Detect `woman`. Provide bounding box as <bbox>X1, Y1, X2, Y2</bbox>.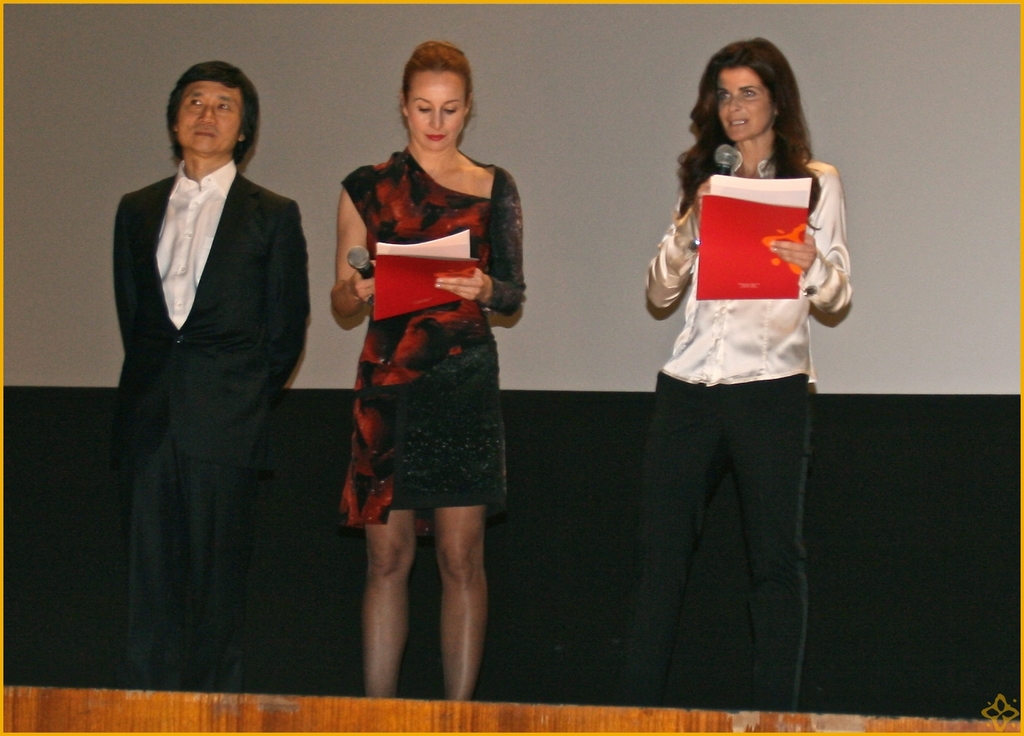
<bbox>637, 30, 843, 636</bbox>.
